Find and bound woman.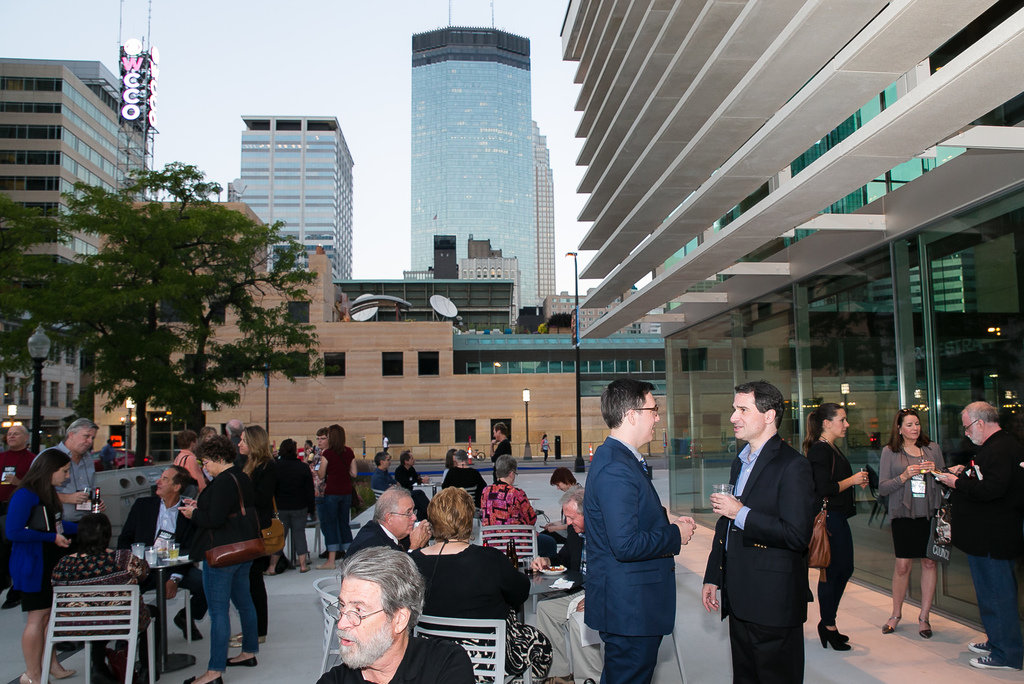
Bound: {"x1": 891, "y1": 419, "x2": 969, "y2": 648}.
